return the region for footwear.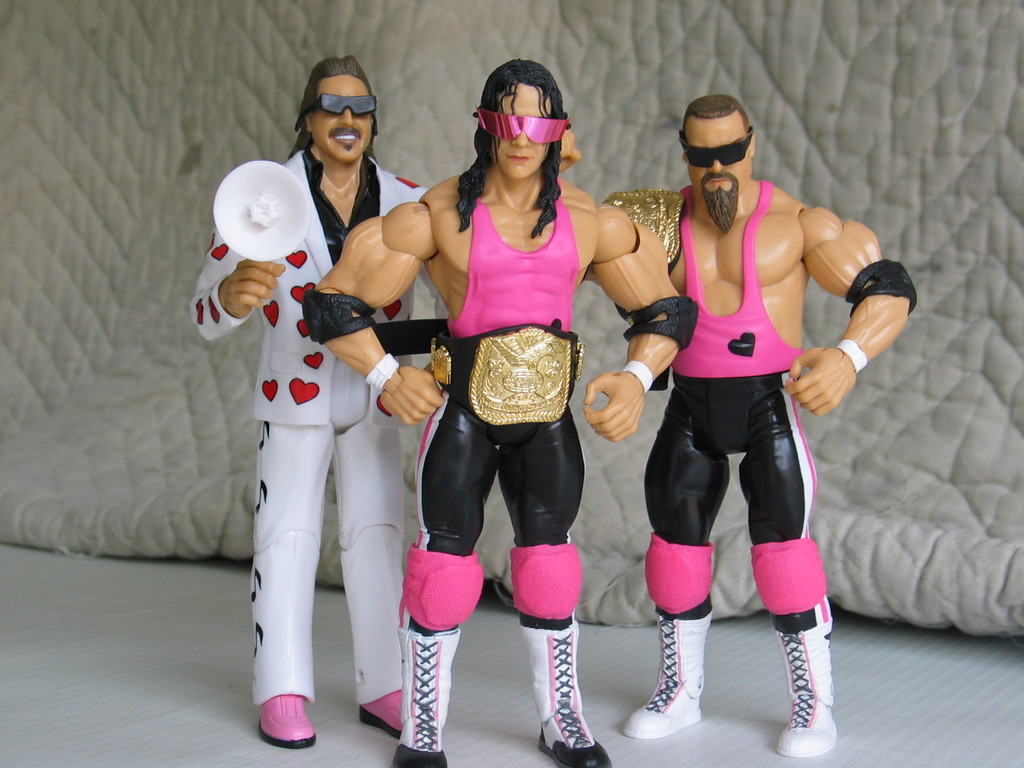
<bbox>389, 621, 459, 767</bbox>.
